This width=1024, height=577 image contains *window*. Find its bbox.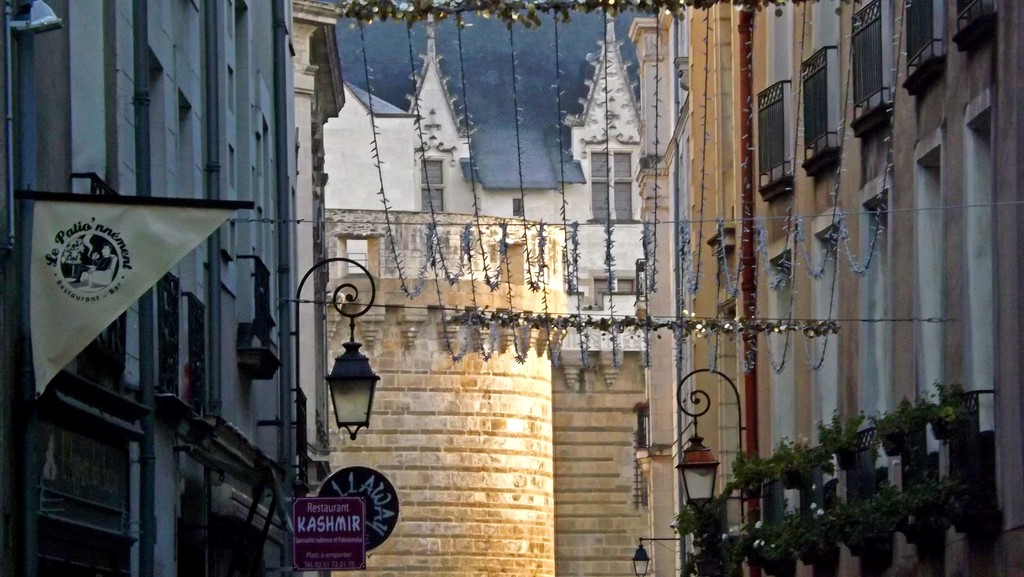
box(593, 269, 640, 305).
